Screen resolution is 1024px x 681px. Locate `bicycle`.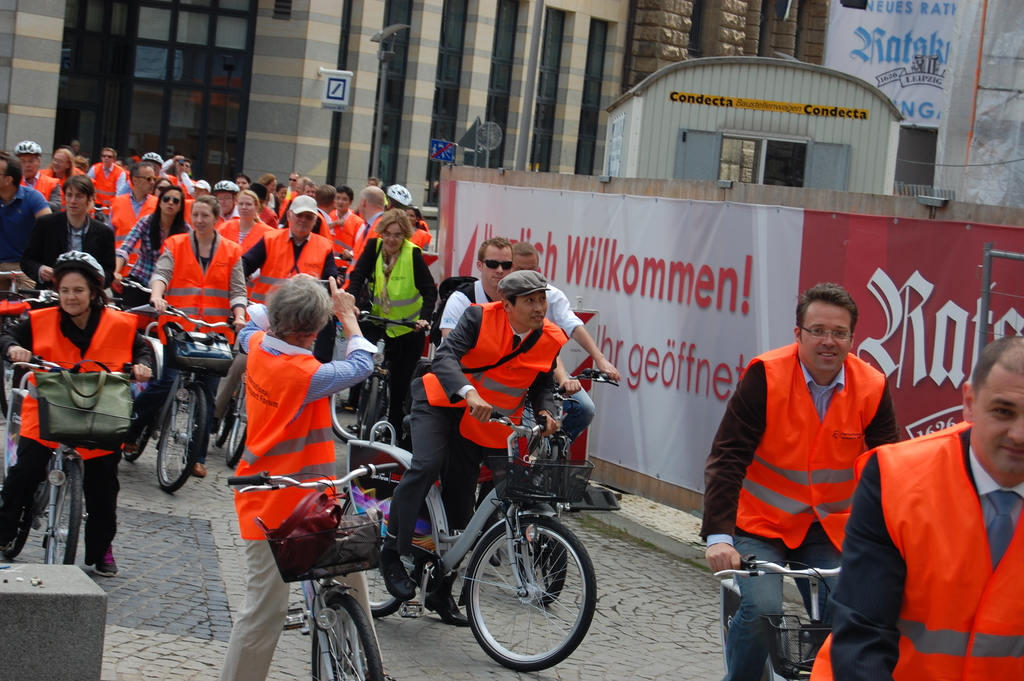
513 367 620 609.
